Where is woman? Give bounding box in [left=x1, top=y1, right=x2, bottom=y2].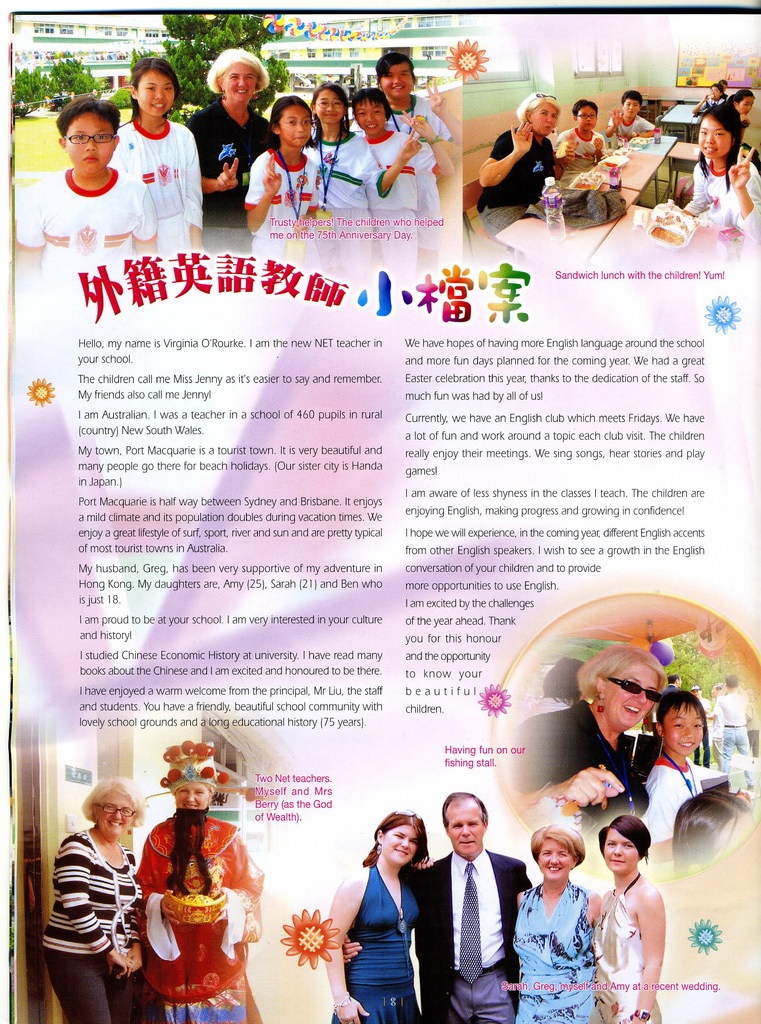
[left=138, top=741, right=262, bottom=1023].
